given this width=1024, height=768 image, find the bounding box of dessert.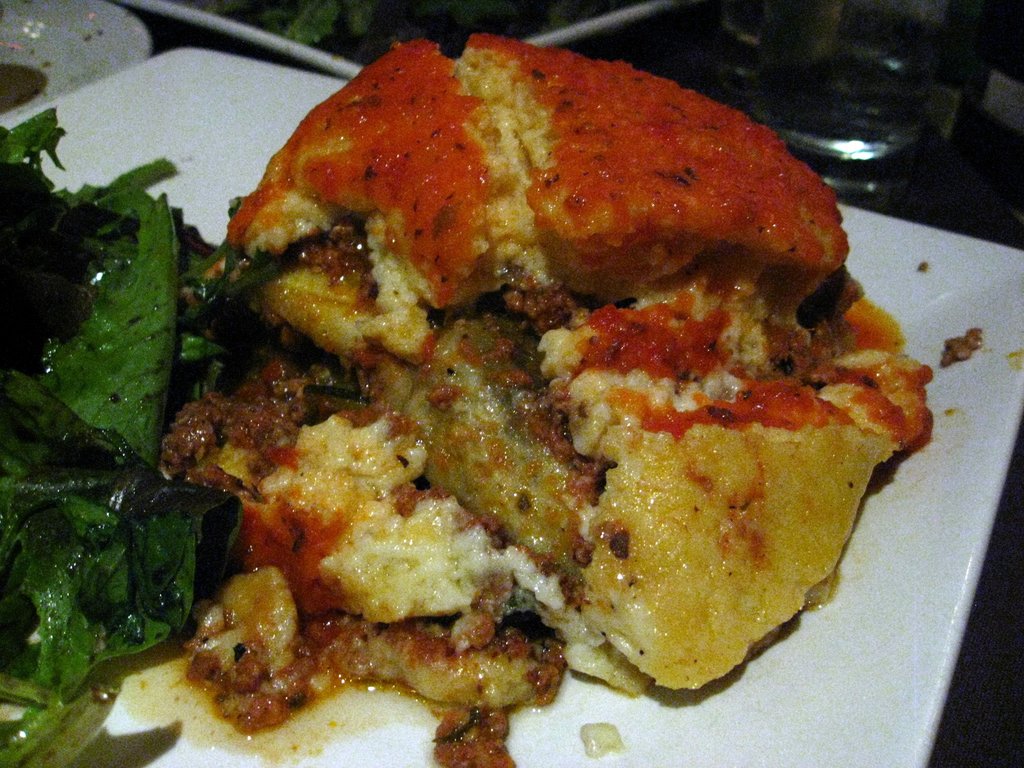
168, 405, 535, 650.
